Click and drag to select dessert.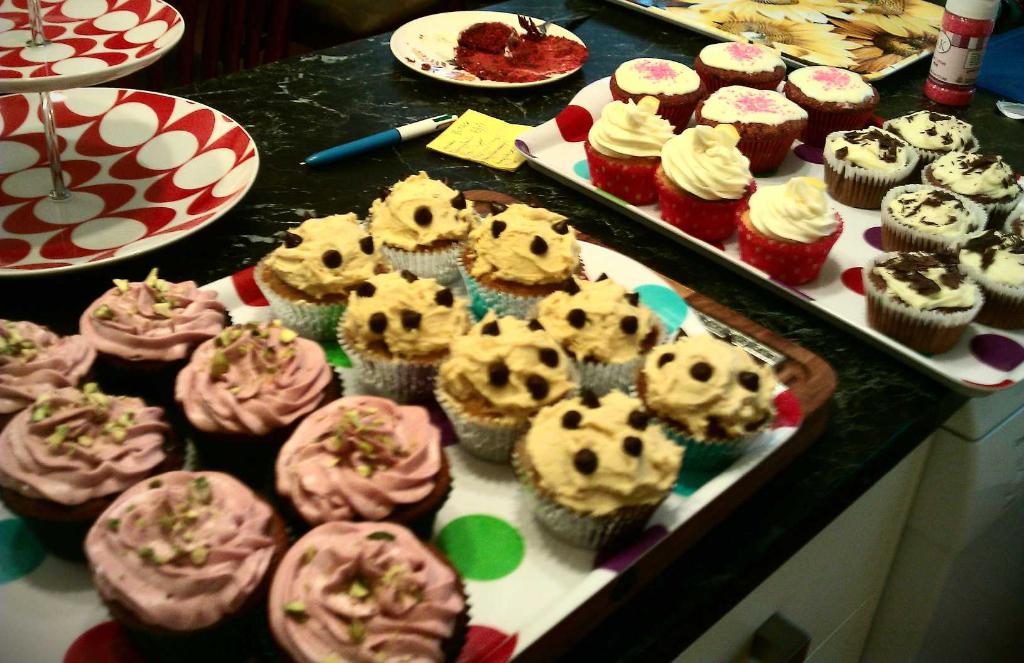
Selection: <bbox>260, 520, 469, 662</bbox>.
